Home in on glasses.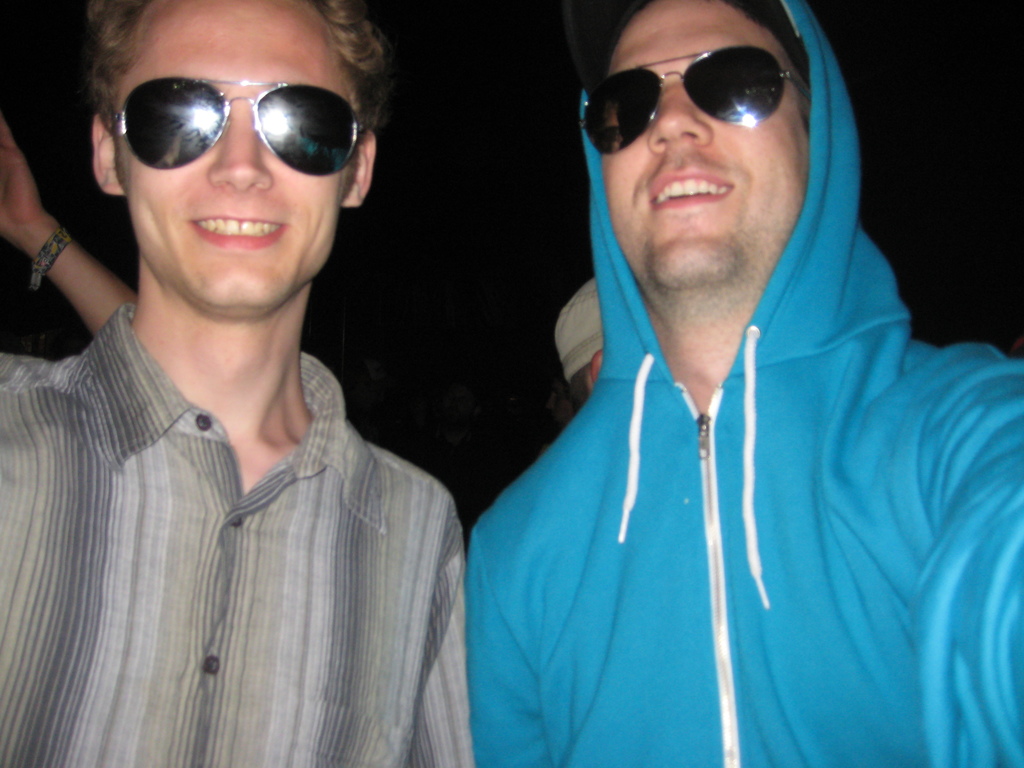
Homed in at {"left": 116, "top": 82, "right": 362, "bottom": 180}.
